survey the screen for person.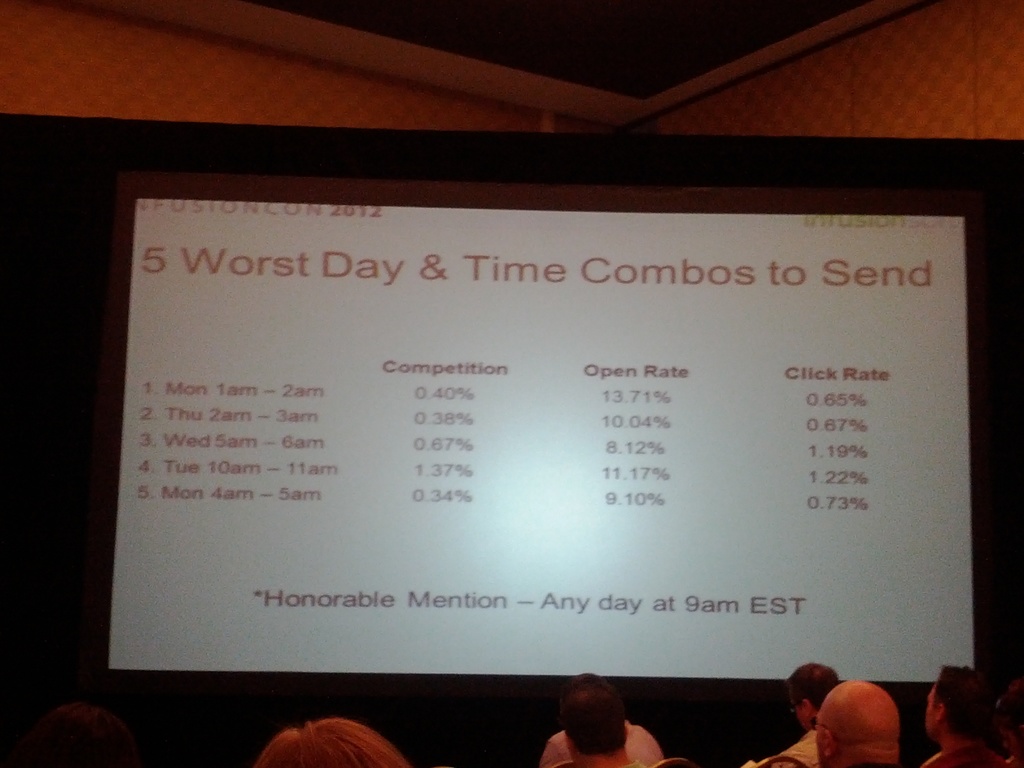
Survey found: BBox(918, 664, 1012, 767).
